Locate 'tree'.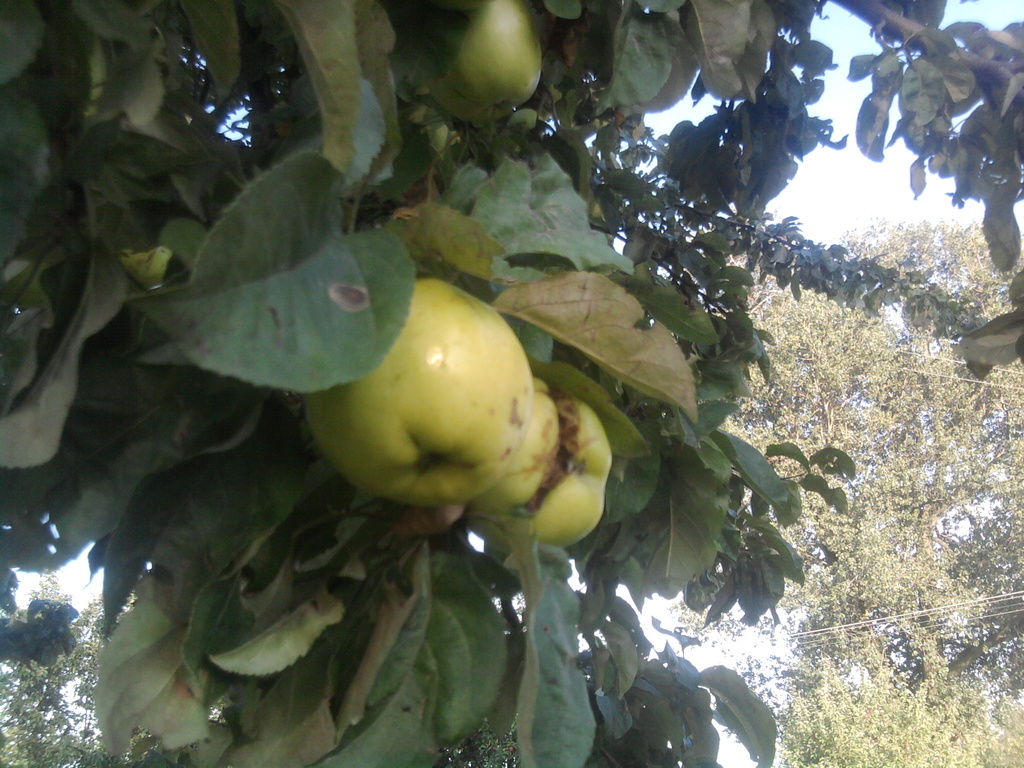
Bounding box: region(659, 214, 1023, 767).
